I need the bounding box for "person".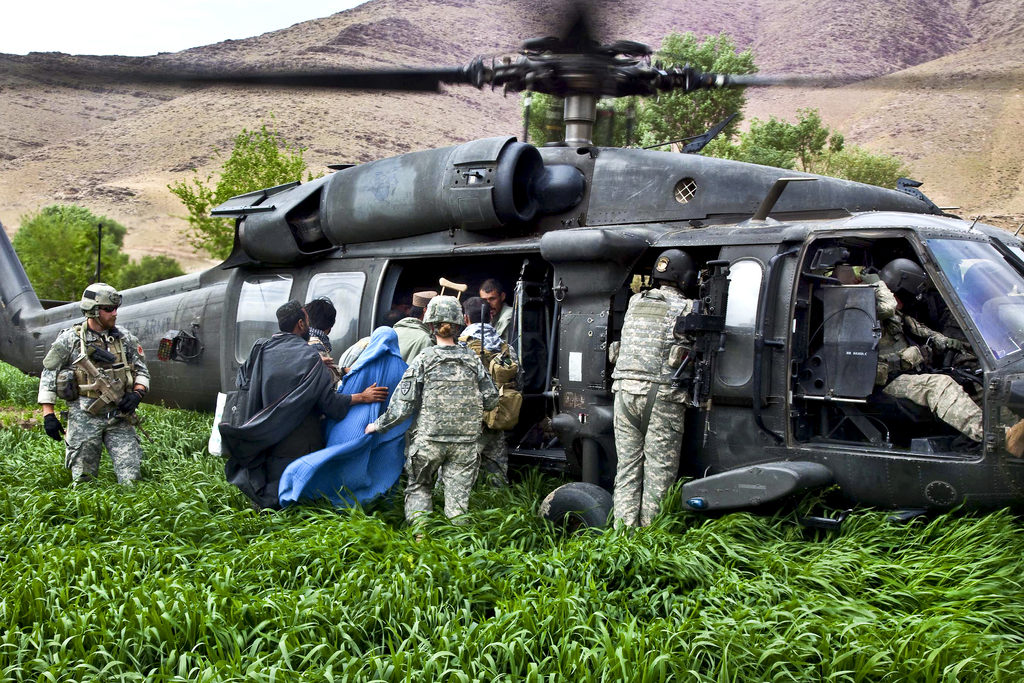
Here it is: [453, 300, 522, 484].
